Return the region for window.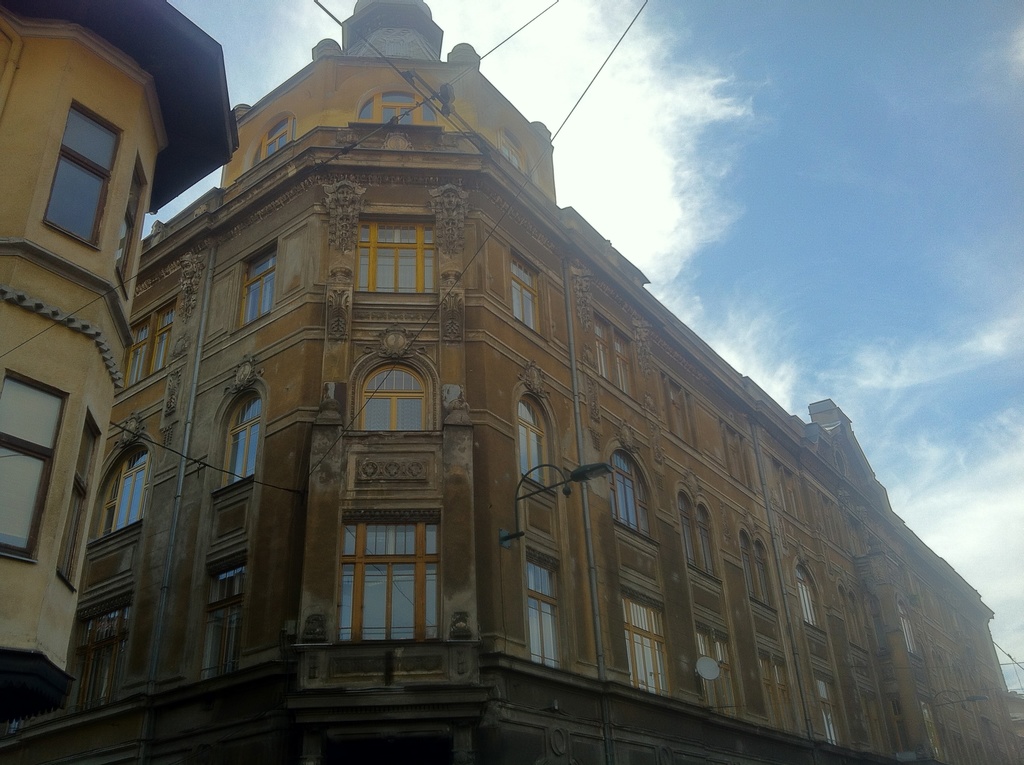
356,366,430,434.
